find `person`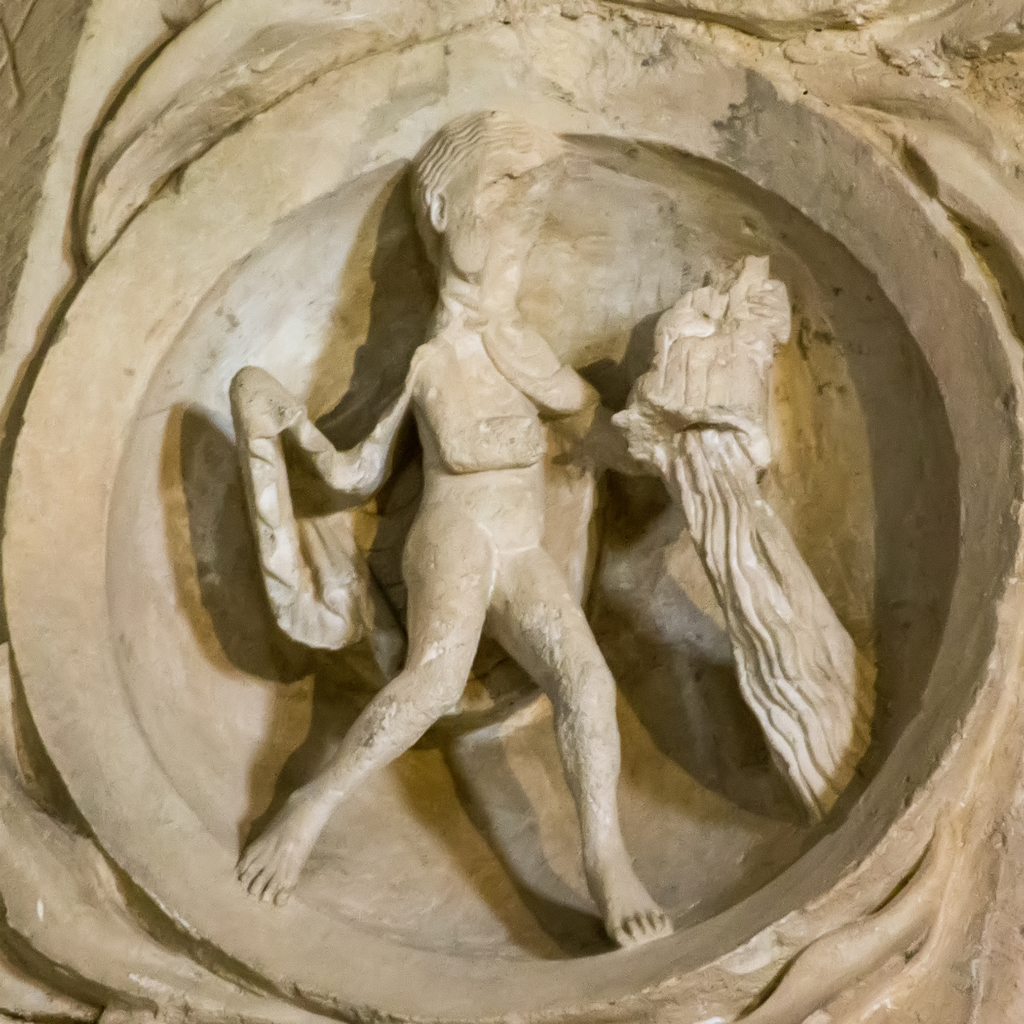
Rect(215, 90, 746, 959)
